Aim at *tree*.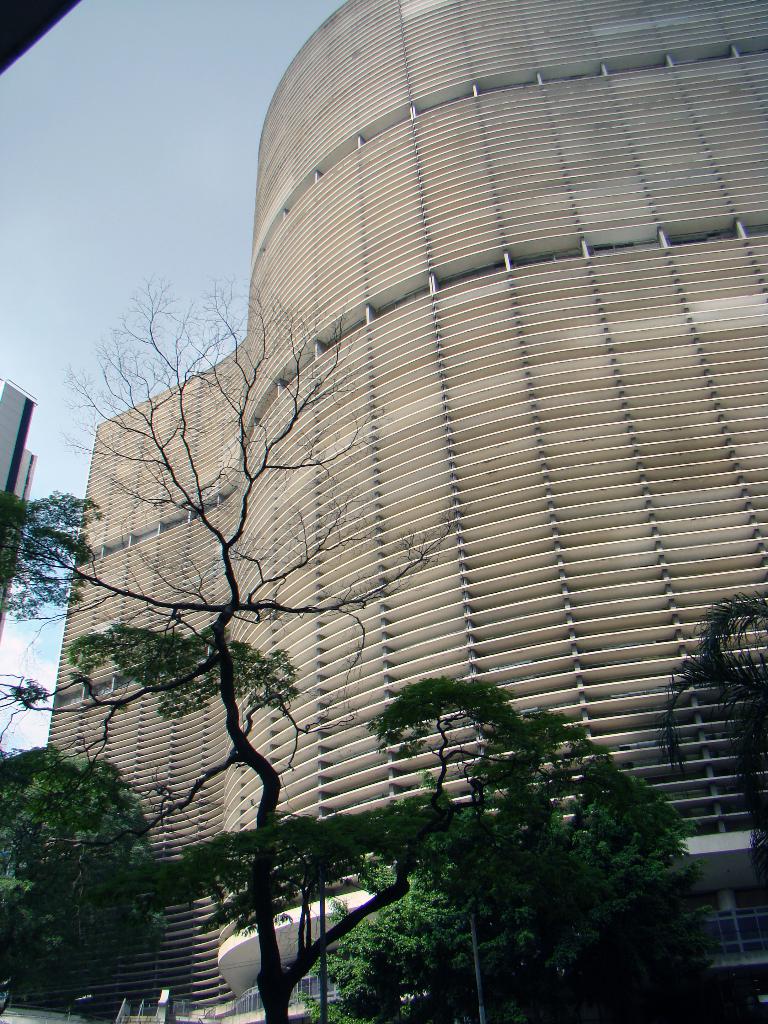
Aimed at (x1=660, y1=591, x2=767, y2=895).
